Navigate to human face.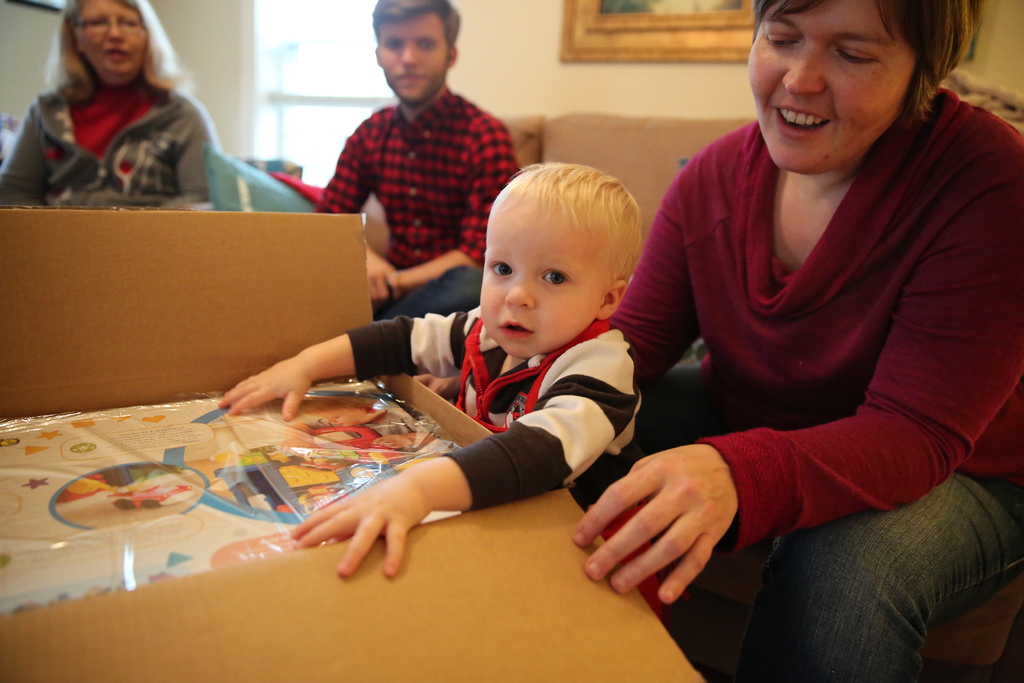
Navigation target: {"x1": 76, "y1": 0, "x2": 151, "y2": 75}.
